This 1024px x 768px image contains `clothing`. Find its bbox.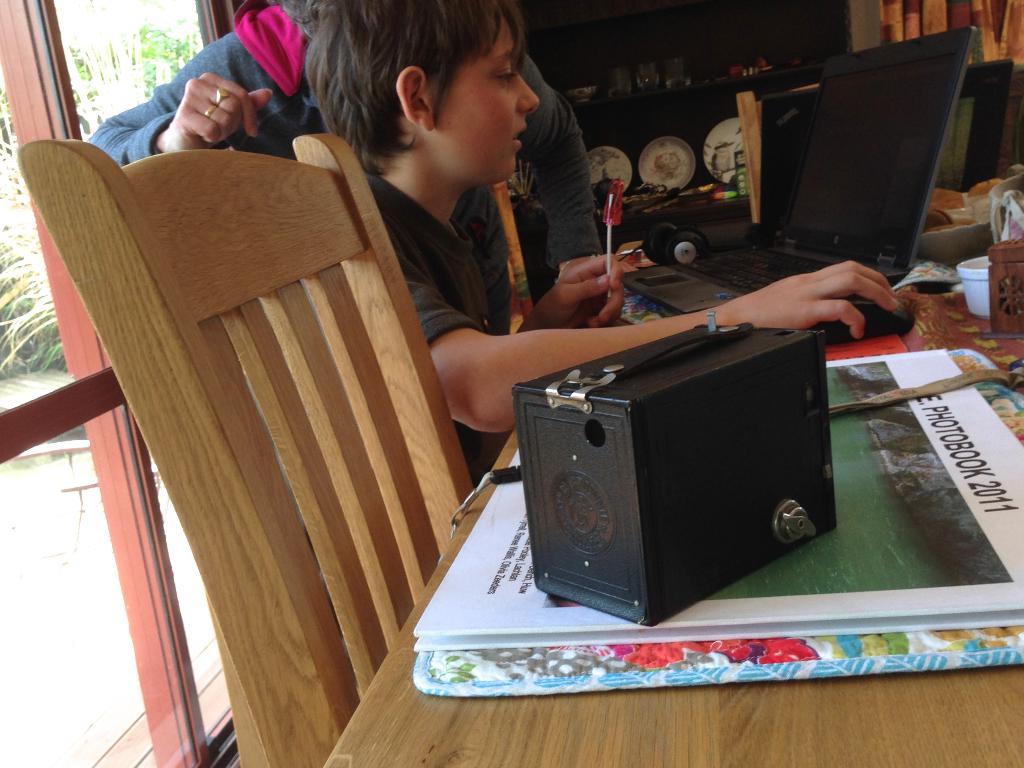
<region>361, 151, 528, 500</region>.
